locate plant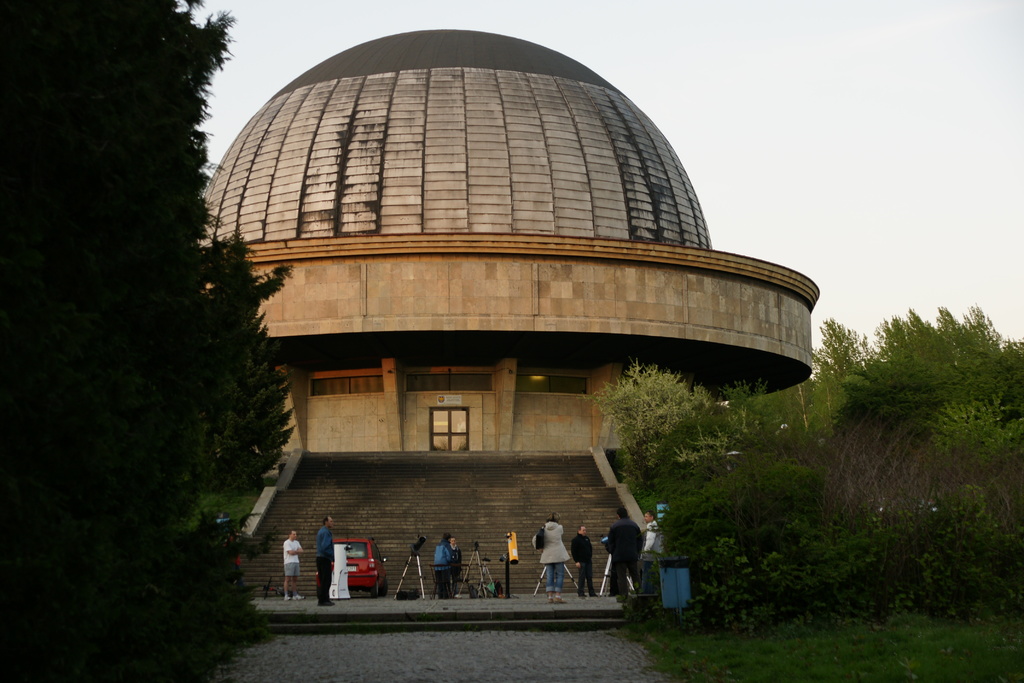
[757, 536, 821, 603]
